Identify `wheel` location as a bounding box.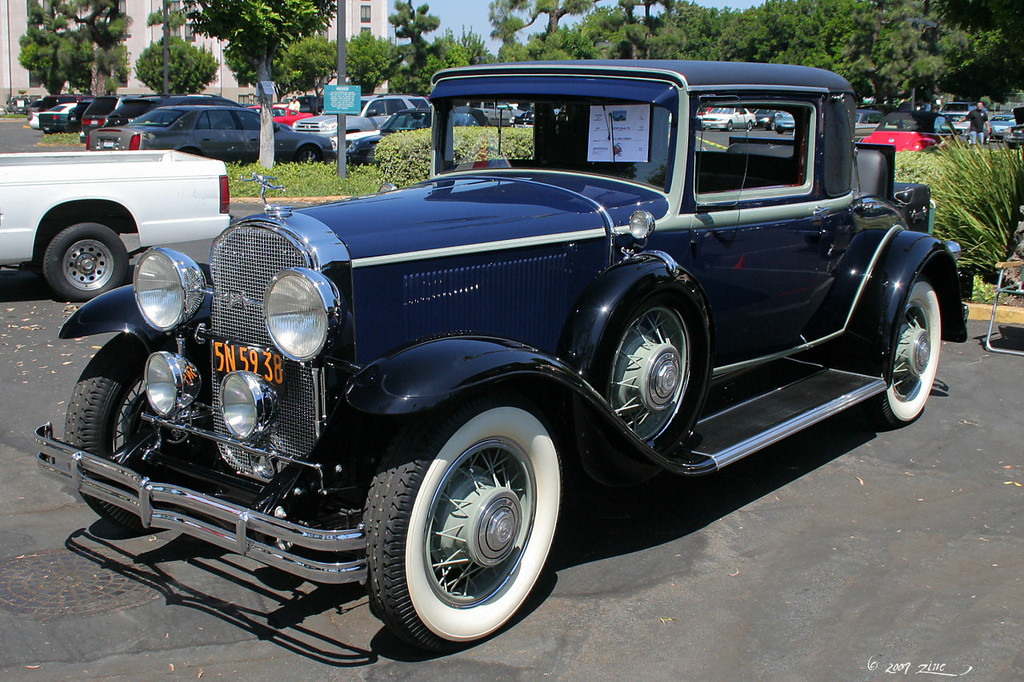
(left=601, top=291, right=710, bottom=460).
